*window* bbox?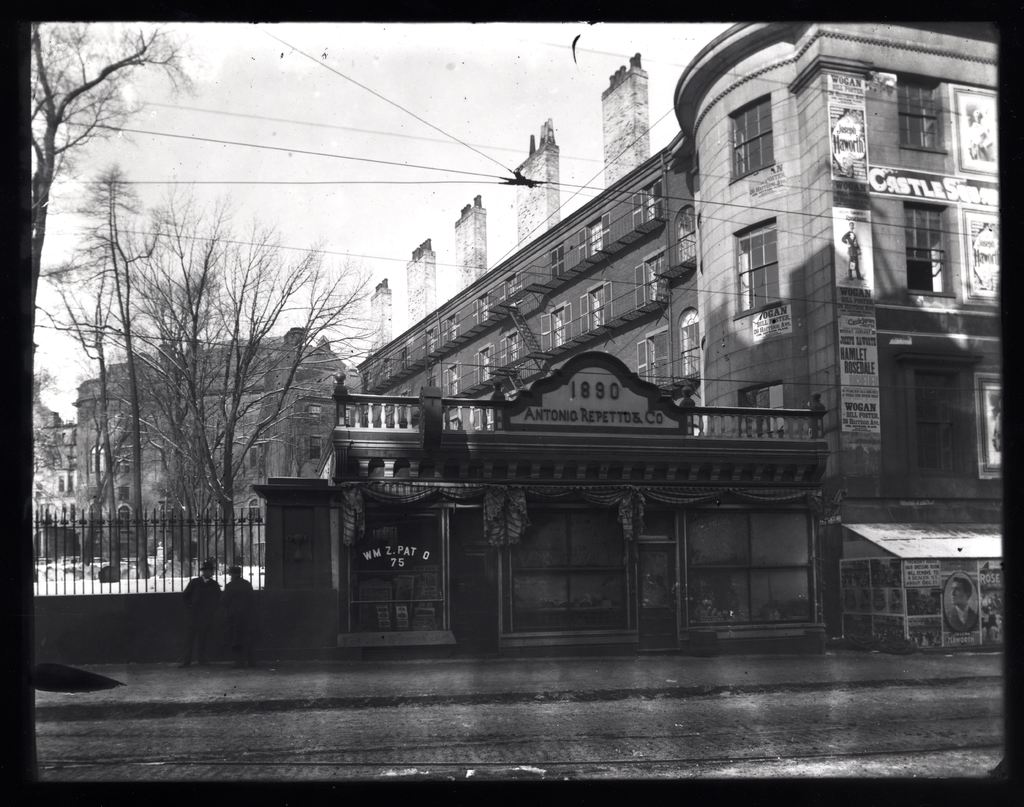
box(310, 434, 323, 461)
